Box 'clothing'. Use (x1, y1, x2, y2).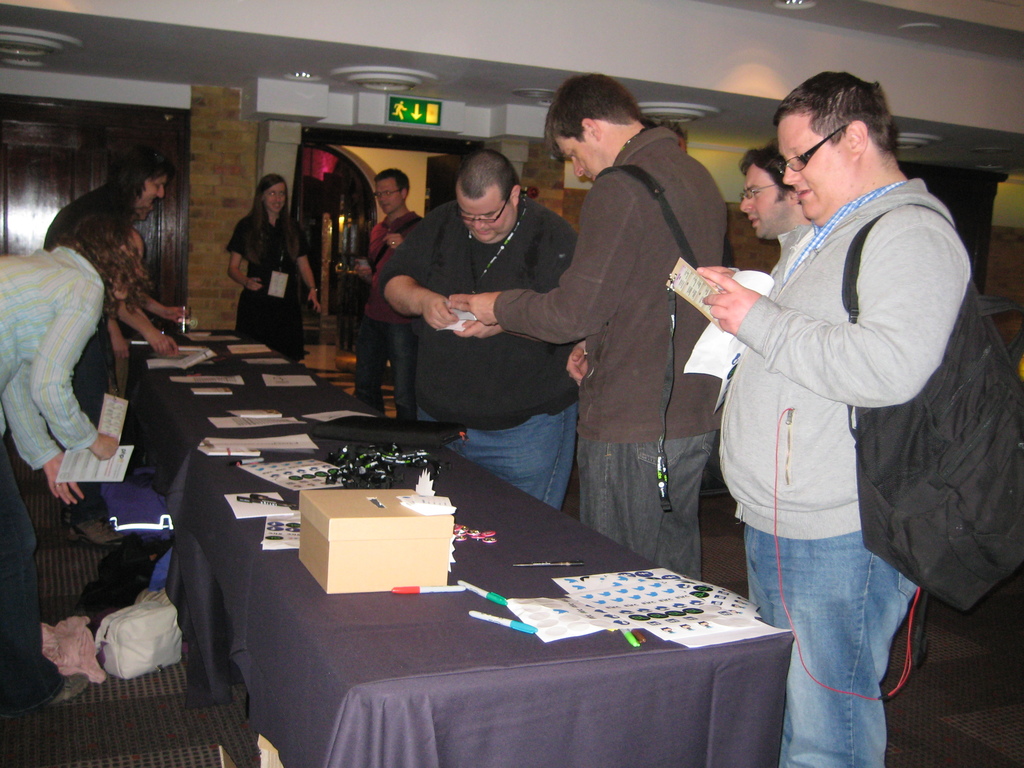
(491, 121, 730, 595).
